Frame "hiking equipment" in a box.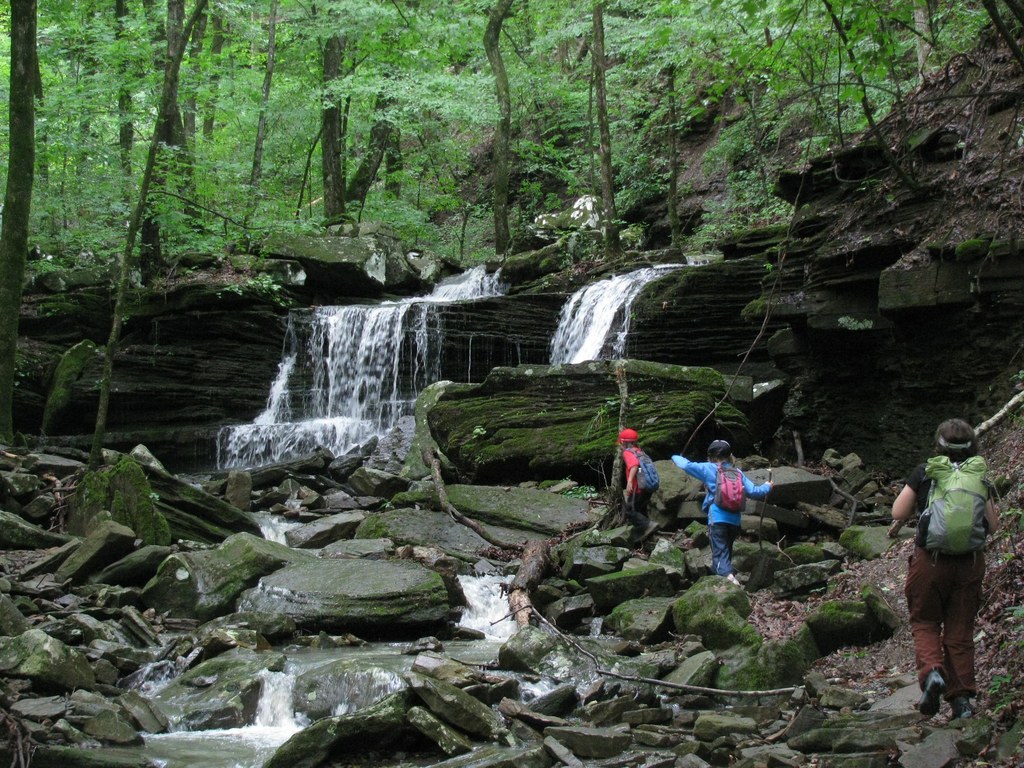
x1=701, y1=463, x2=744, y2=515.
